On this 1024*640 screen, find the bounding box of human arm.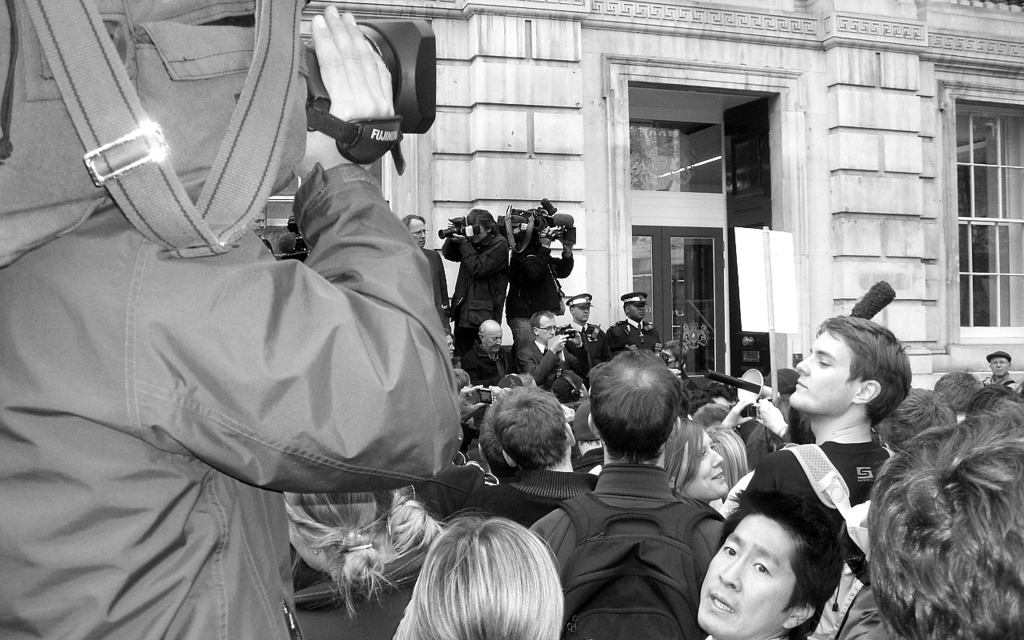
Bounding box: [450, 235, 508, 280].
